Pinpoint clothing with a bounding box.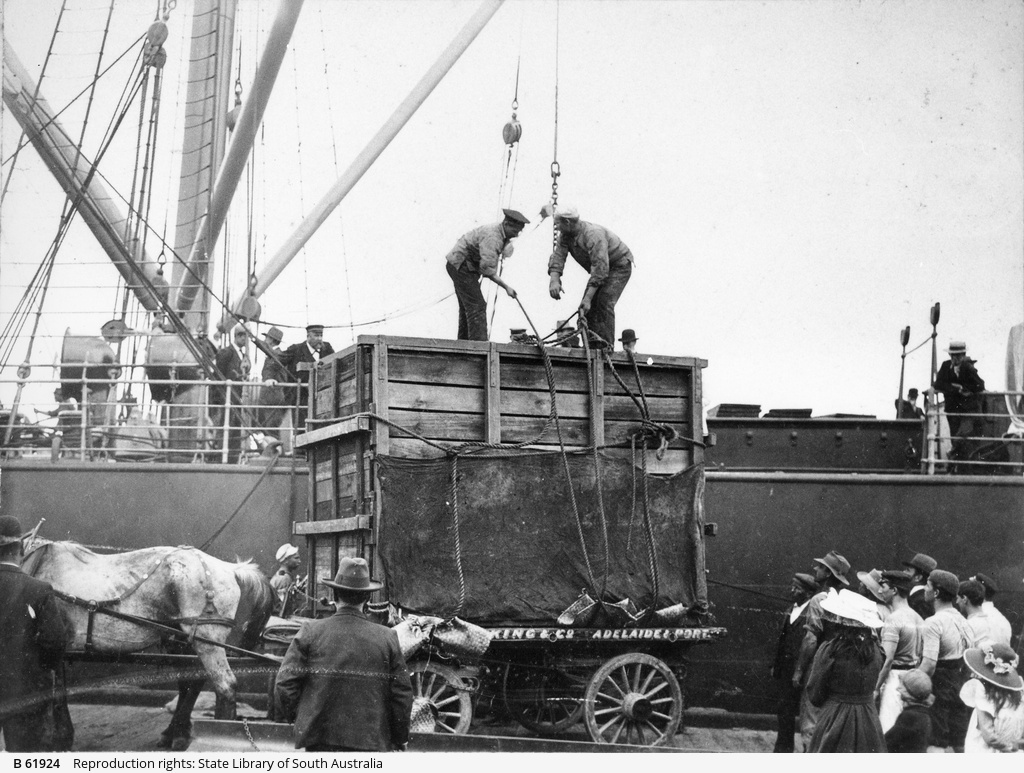
[left=541, top=213, right=633, bottom=348].
